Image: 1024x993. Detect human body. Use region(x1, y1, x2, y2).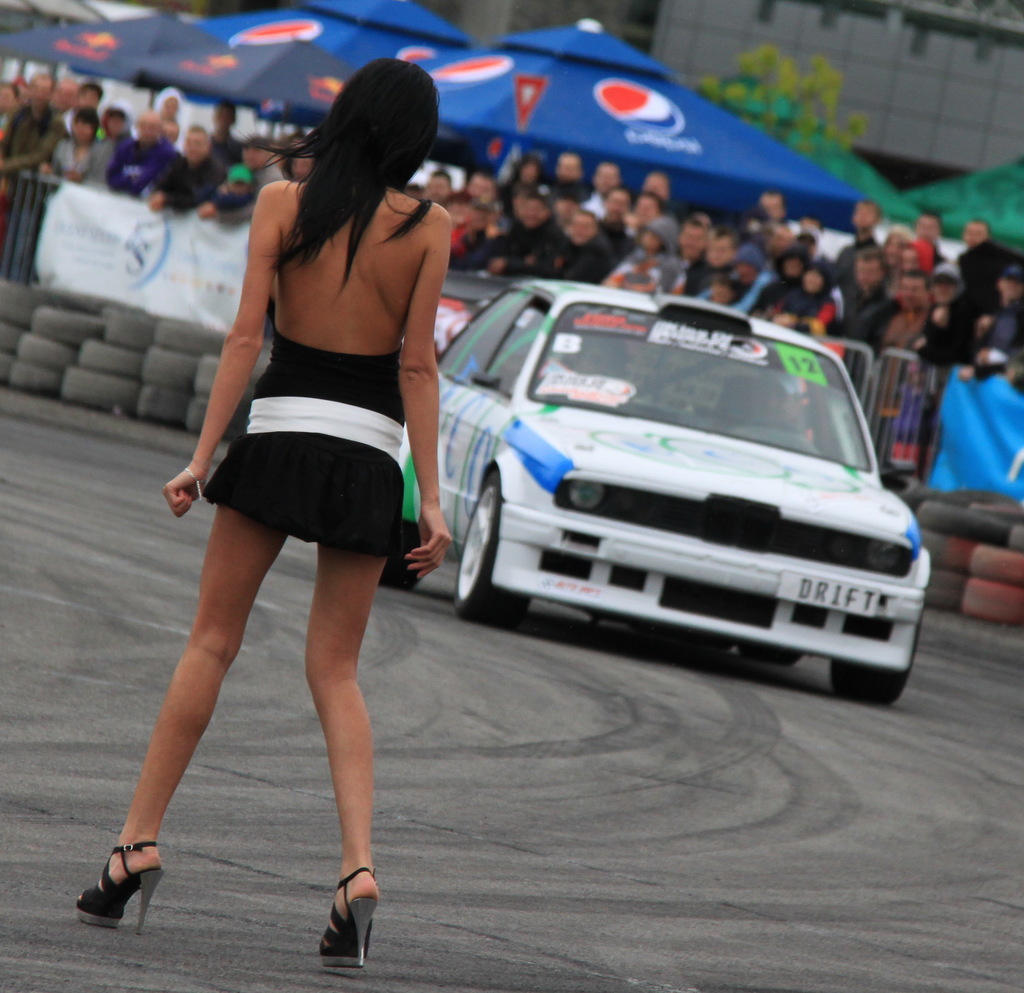
region(545, 150, 595, 187).
